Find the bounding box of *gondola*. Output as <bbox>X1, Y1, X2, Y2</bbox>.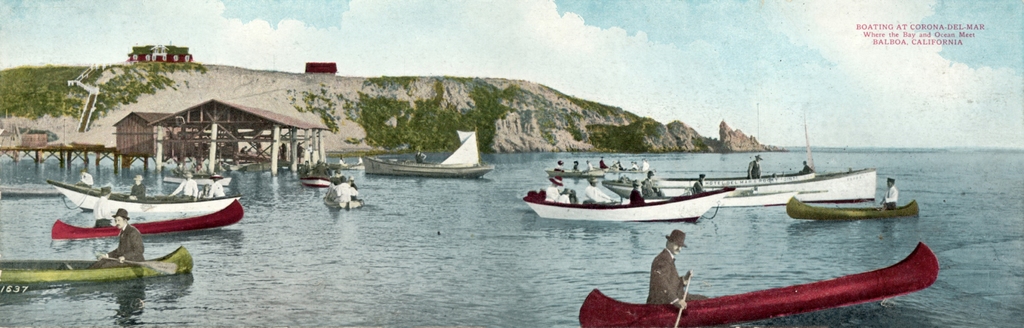
<bbox>788, 194, 928, 226</bbox>.
